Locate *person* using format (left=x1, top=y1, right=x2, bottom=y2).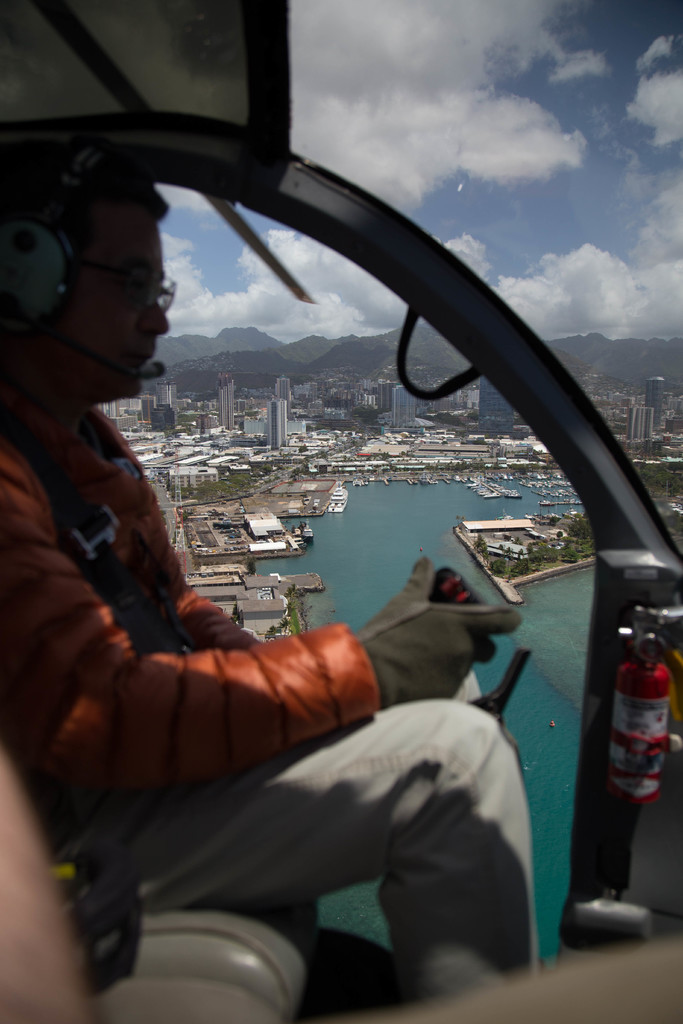
(left=0, top=122, right=545, bottom=998).
